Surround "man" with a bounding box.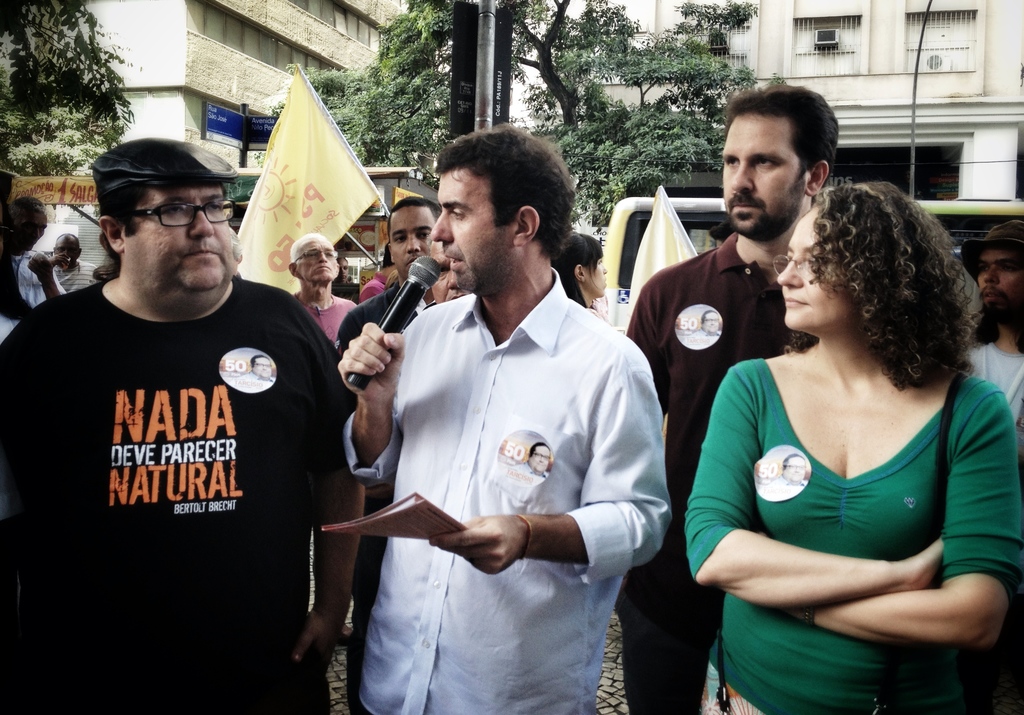
627,80,842,714.
